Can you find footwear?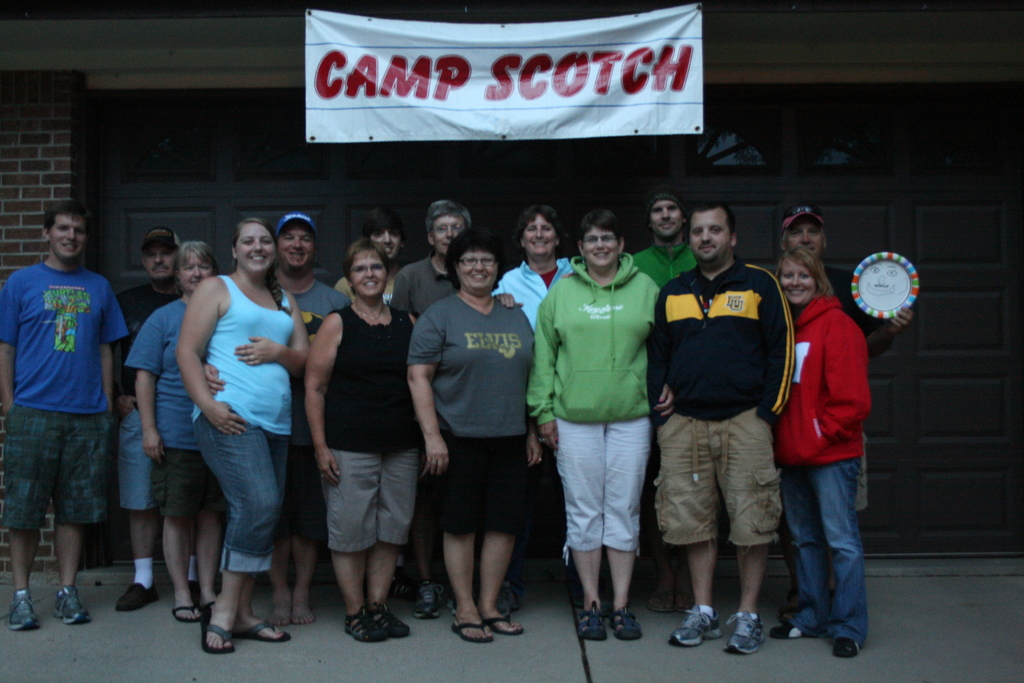
Yes, bounding box: pyautogui.locateOnScreen(771, 623, 816, 641).
